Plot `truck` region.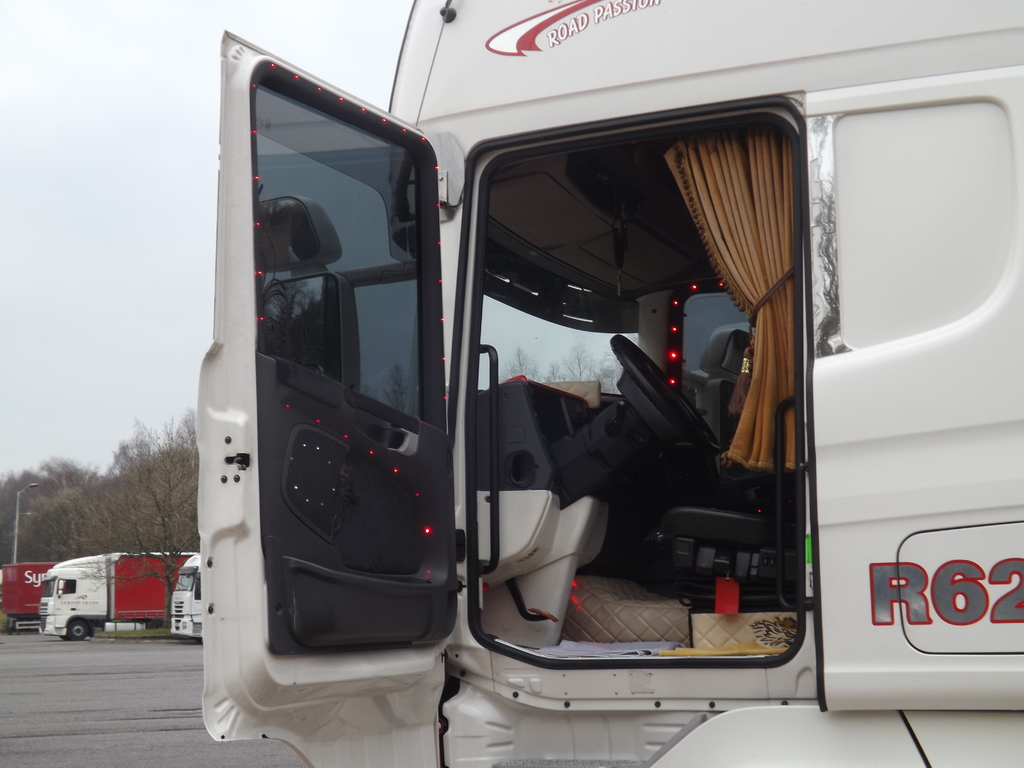
Plotted at <region>202, 60, 908, 754</region>.
